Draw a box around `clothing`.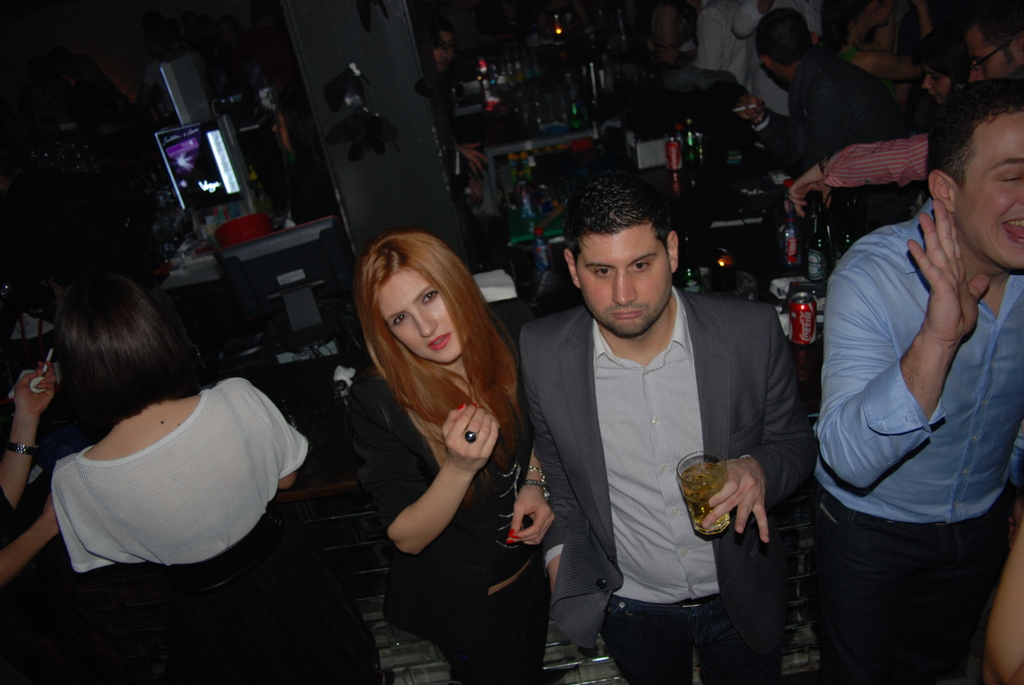
808:196:1023:518.
